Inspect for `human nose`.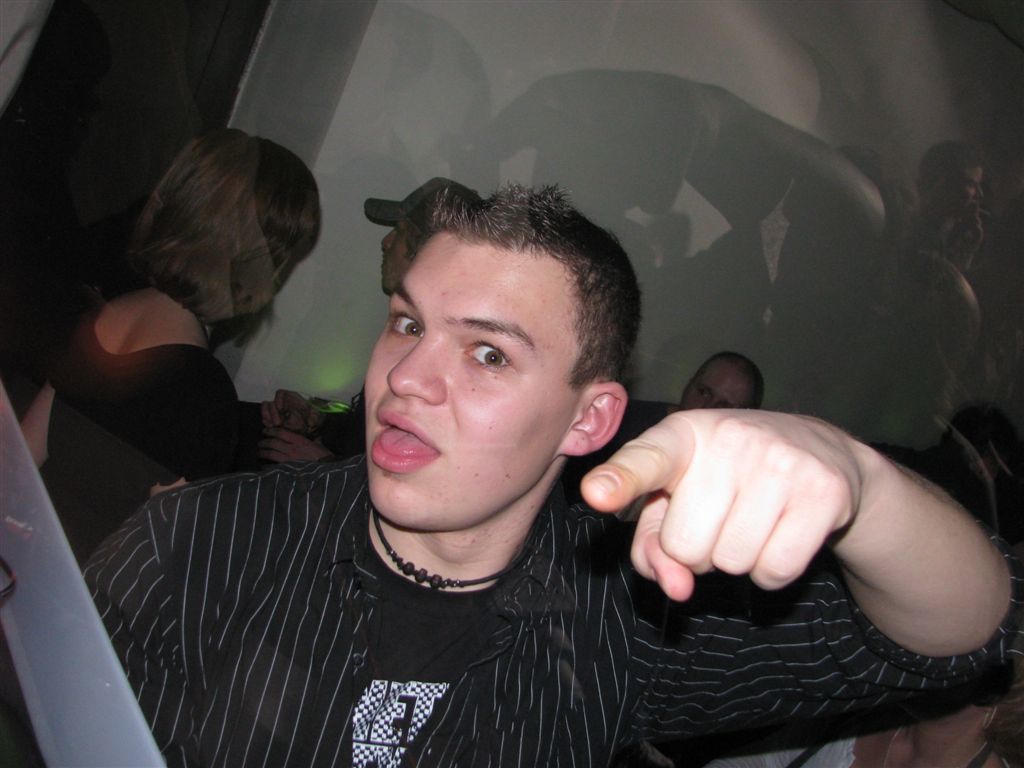
Inspection: bbox(707, 401, 717, 411).
